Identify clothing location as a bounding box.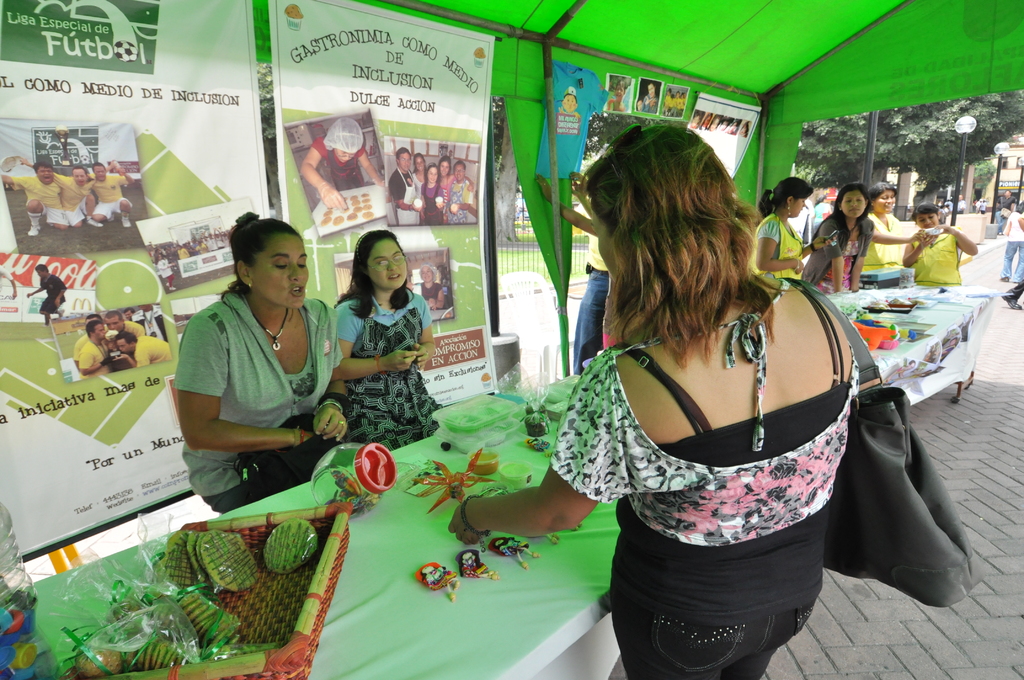
l=572, t=296, r=867, b=643.
